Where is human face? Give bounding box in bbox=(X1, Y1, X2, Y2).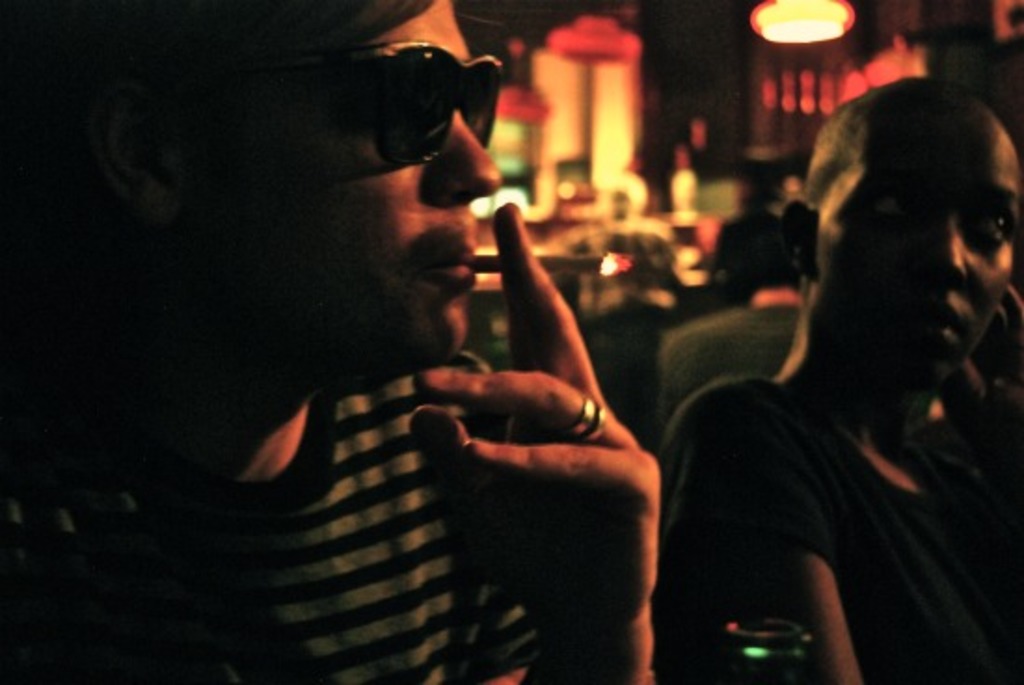
bbox=(181, 0, 501, 370).
